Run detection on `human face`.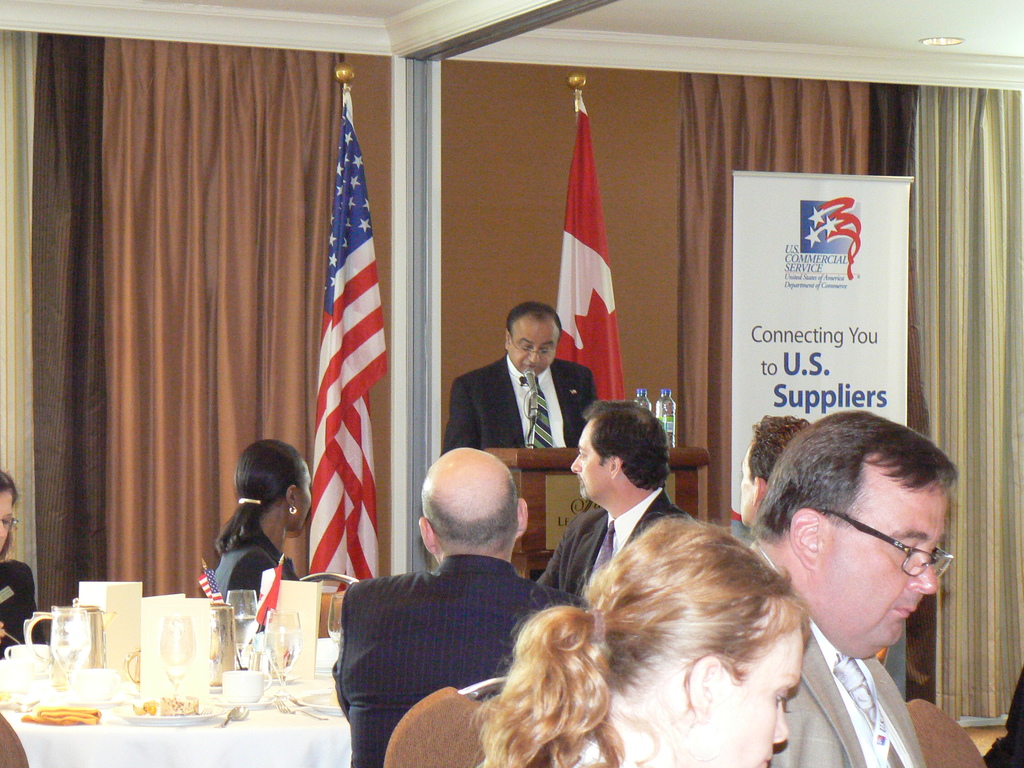
Result: x1=504 y1=316 x2=558 y2=376.
